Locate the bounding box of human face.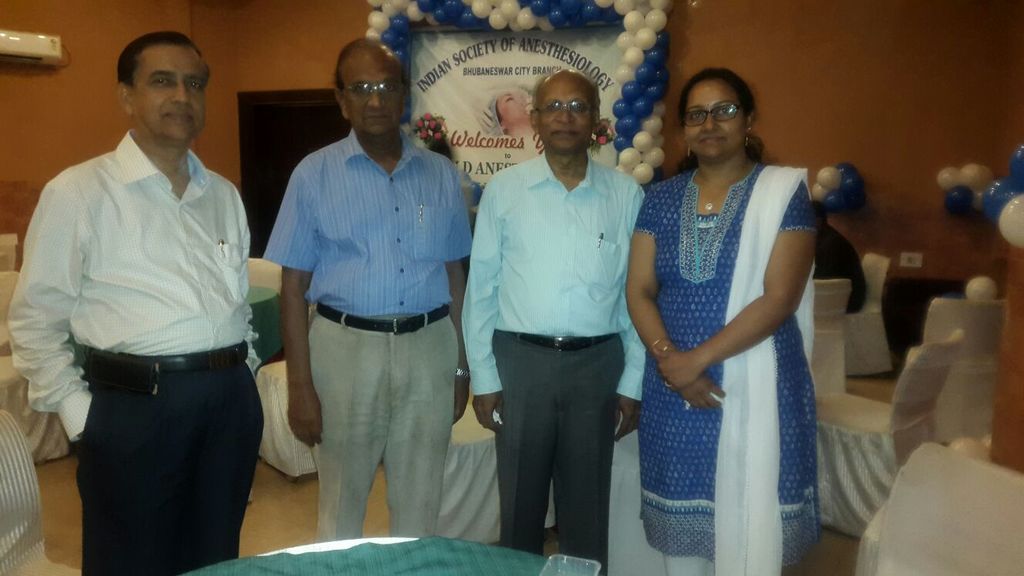
Bounding box: (536, 74, 594, 155).
